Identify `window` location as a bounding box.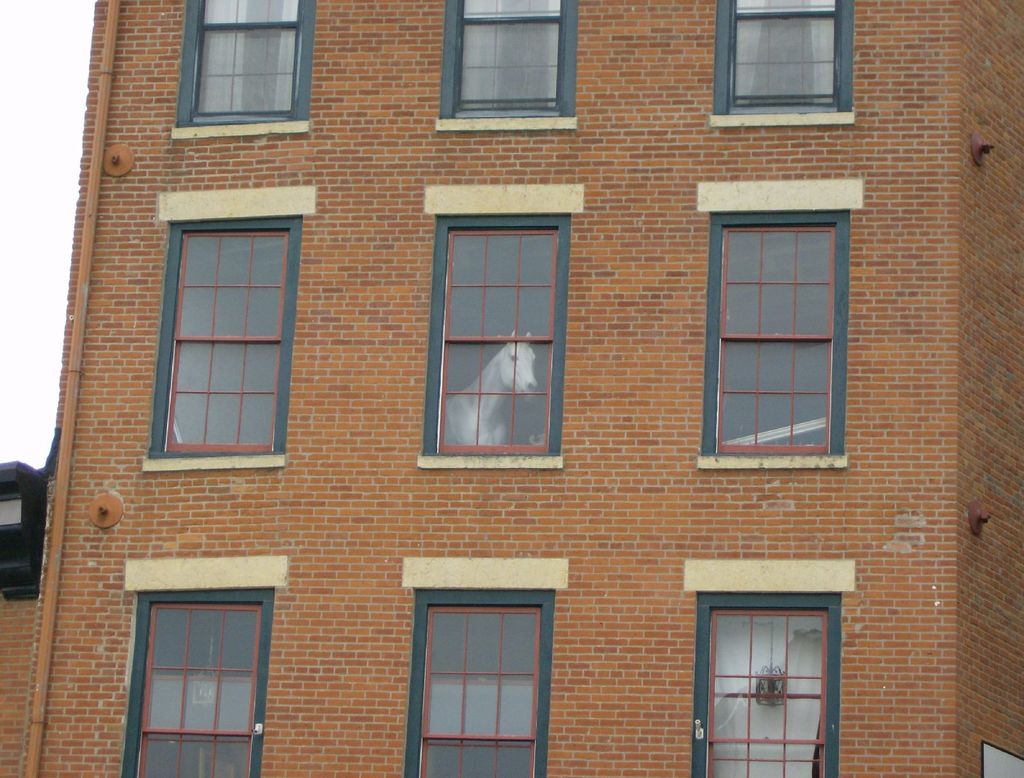
427:603:541:777.
